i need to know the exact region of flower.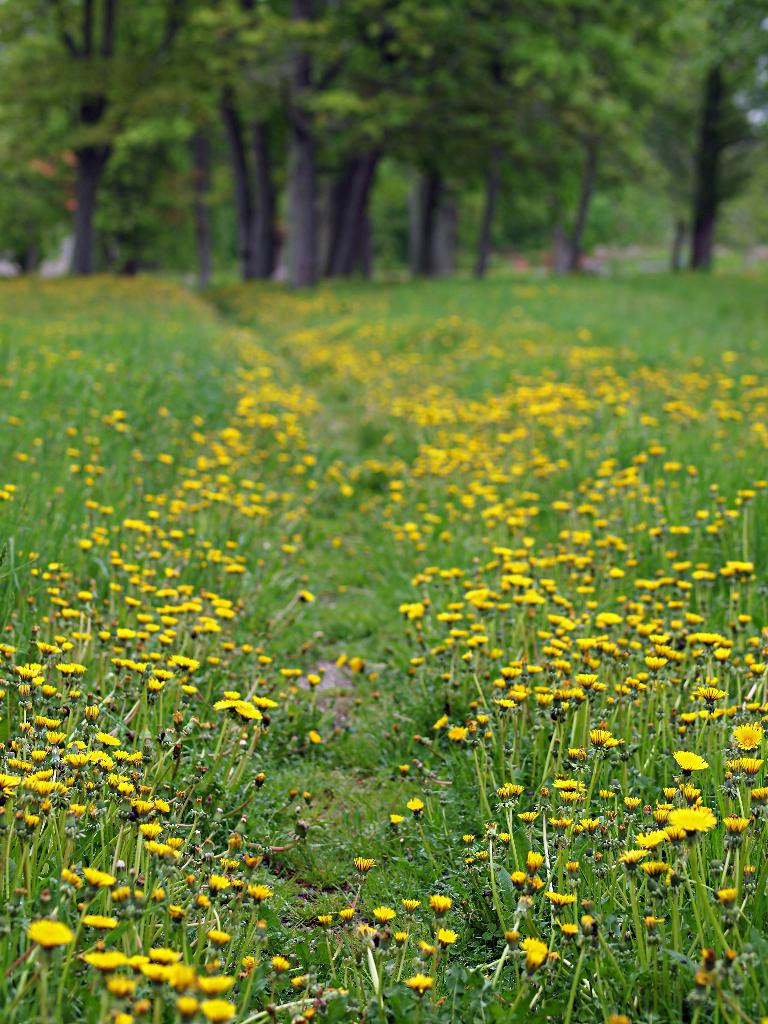
Region: detection(308, 726, 324, 746).
